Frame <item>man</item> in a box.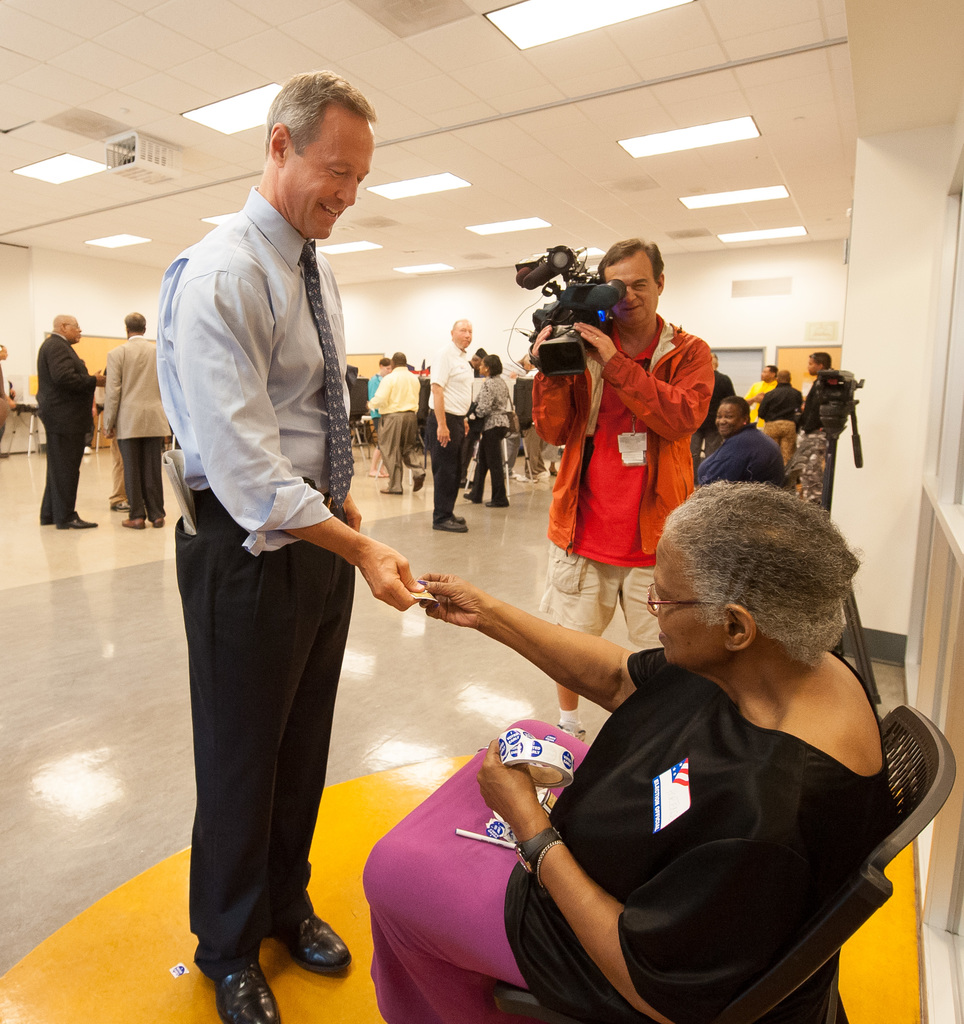
742,362,773,421.
